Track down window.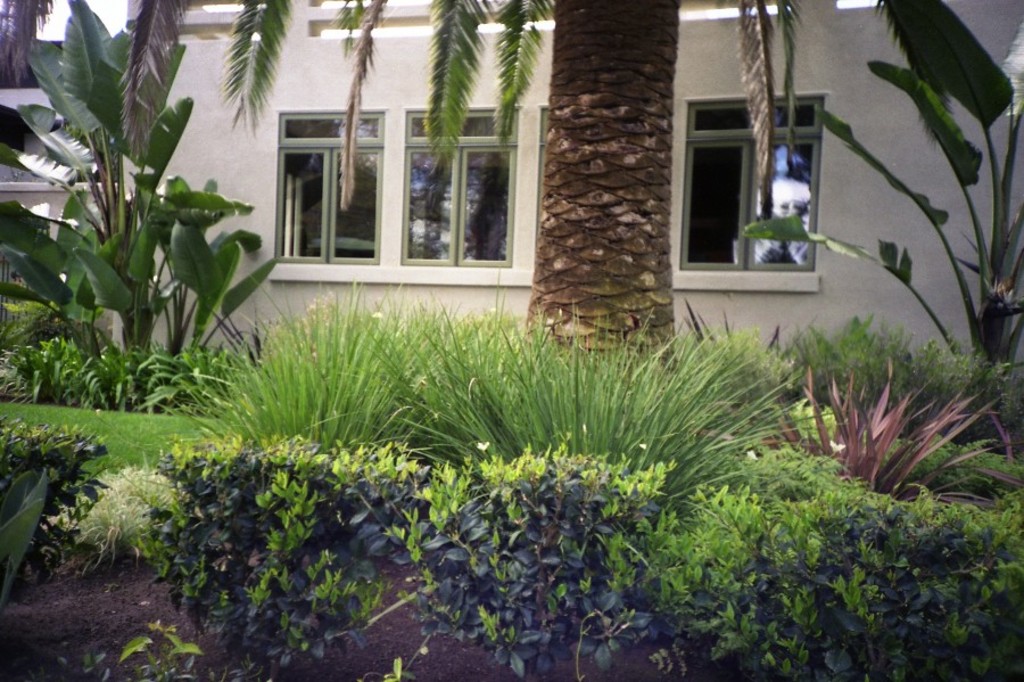
Tracked to rect(399, 106, 514, 264).
